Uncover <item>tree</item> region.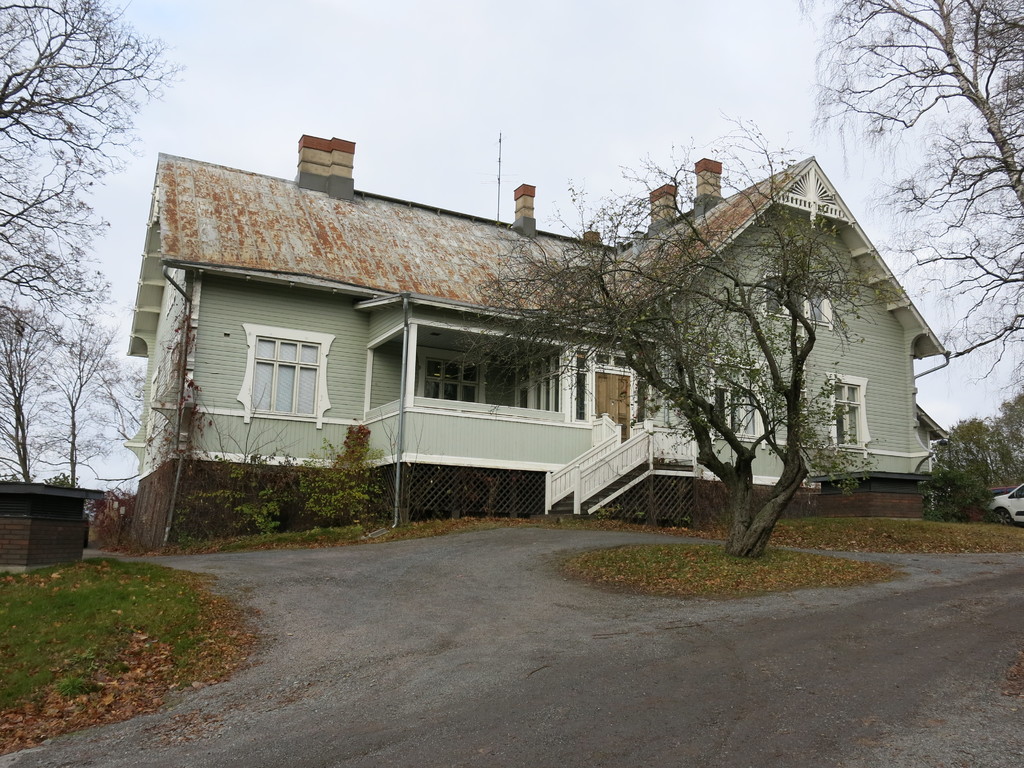
Uncovered: 810 0 1023 518.
